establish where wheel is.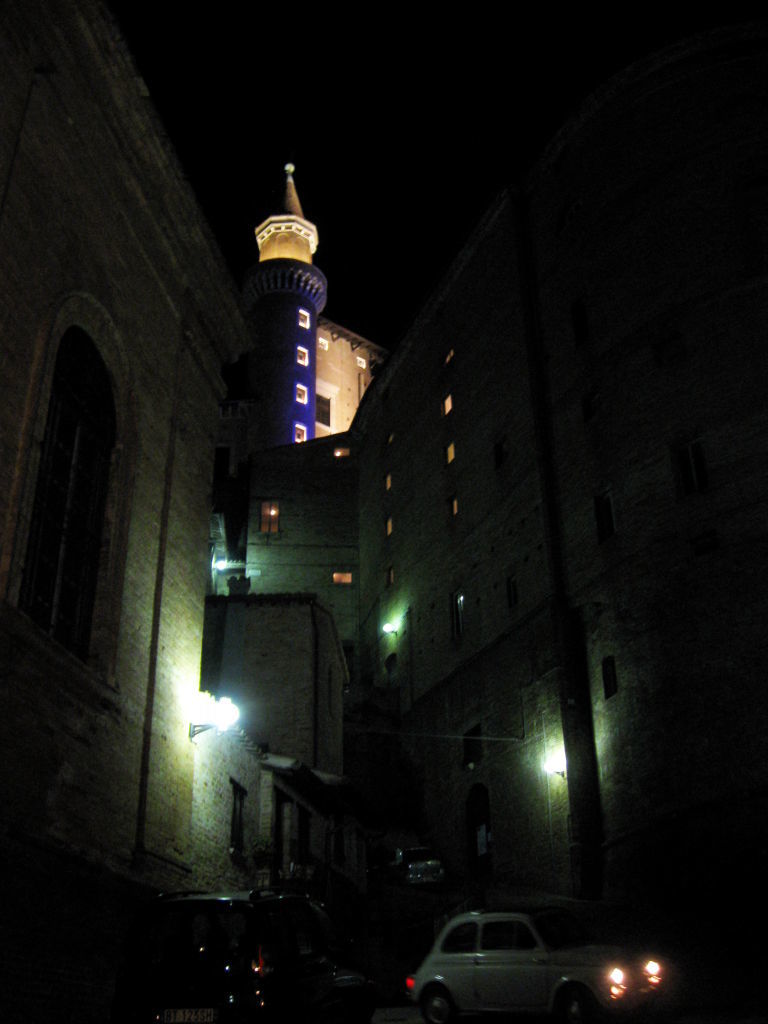
Established at locate(556, 983, 599, 1022).
